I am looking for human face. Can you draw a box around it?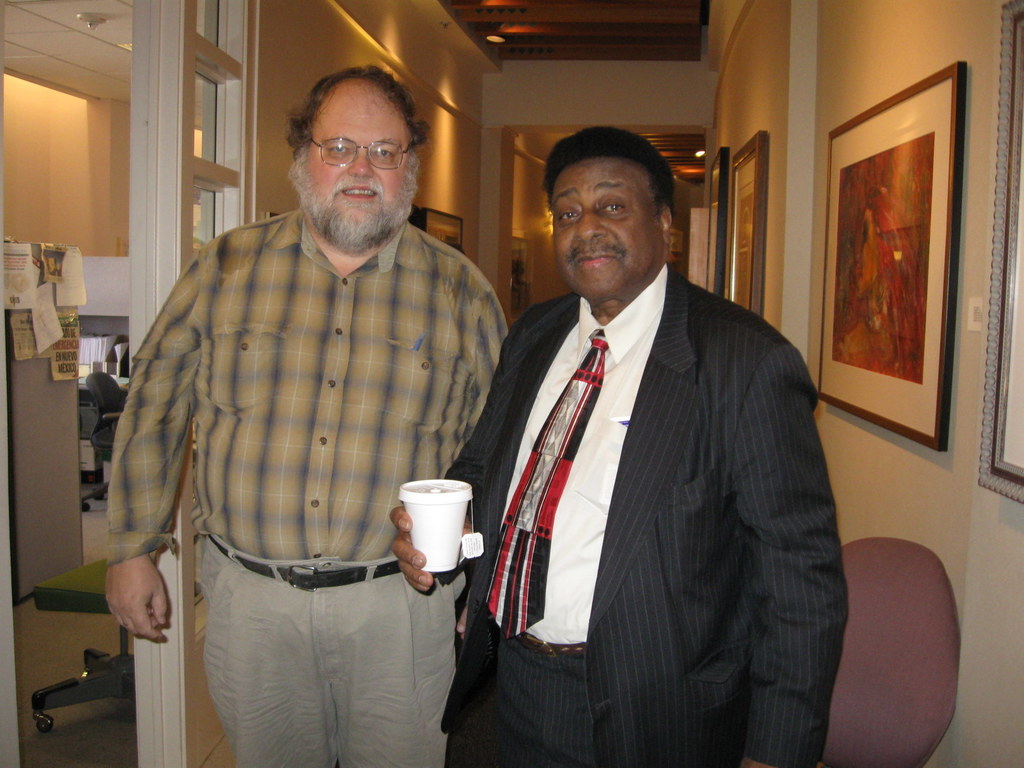
Sure, the bounding box is {"left": 308, "top": 82, "right": 410, "bottom": 220}.
